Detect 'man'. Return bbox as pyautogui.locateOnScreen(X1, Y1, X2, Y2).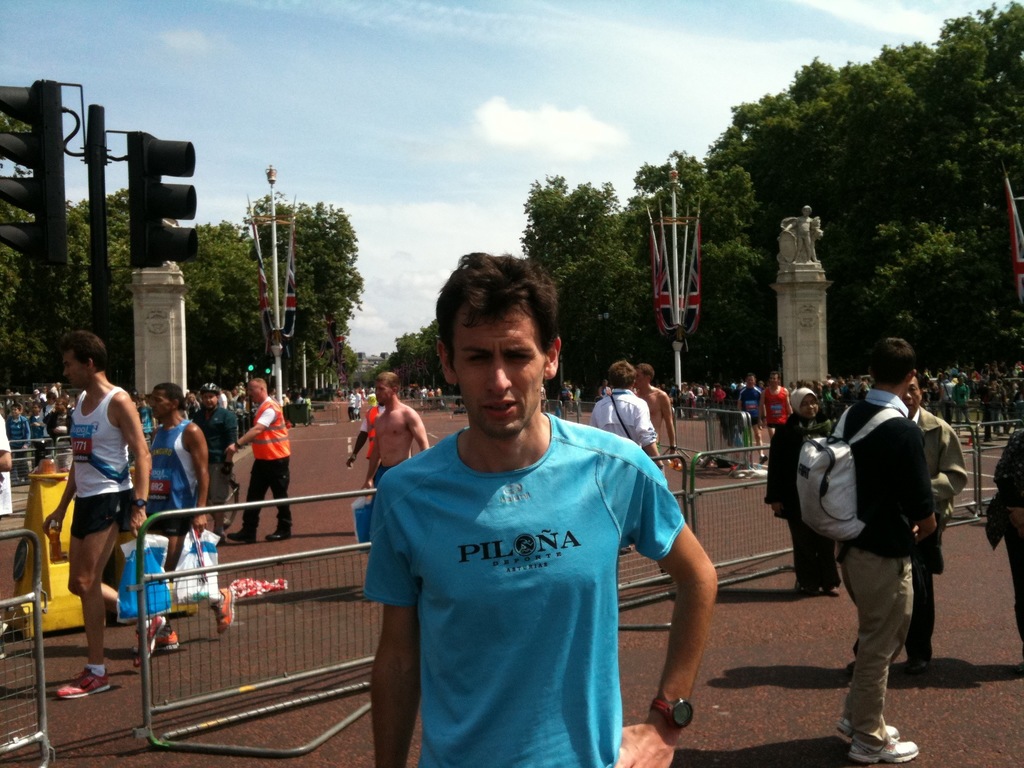
pyautogui.locateOnScreen(633, 368, 680, 465).
